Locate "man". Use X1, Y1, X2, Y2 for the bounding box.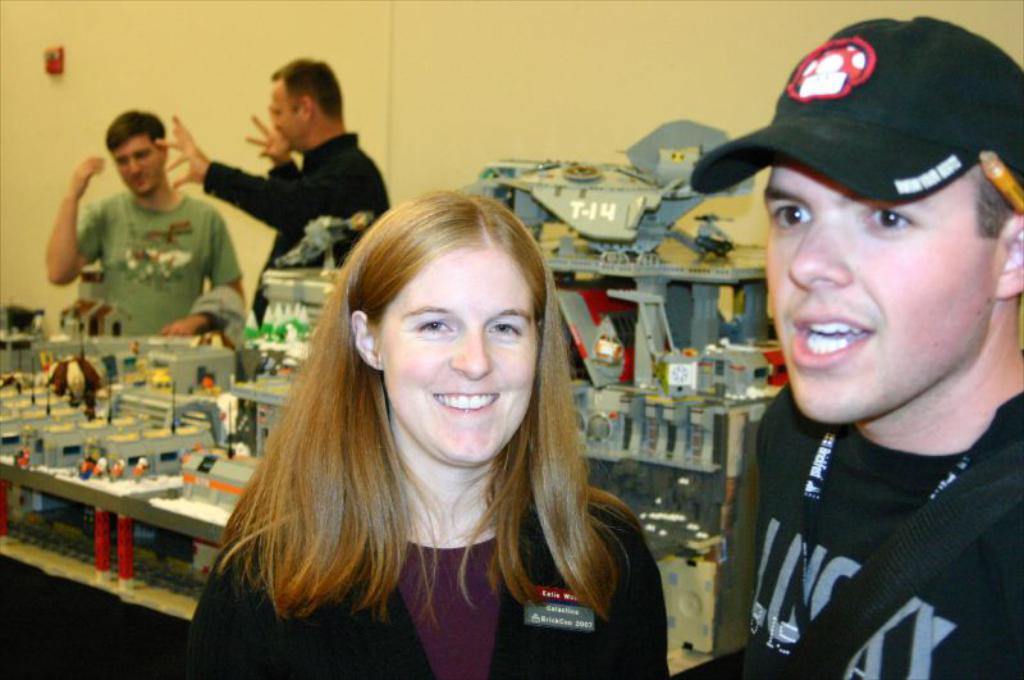
42, 109, 251, 357.
